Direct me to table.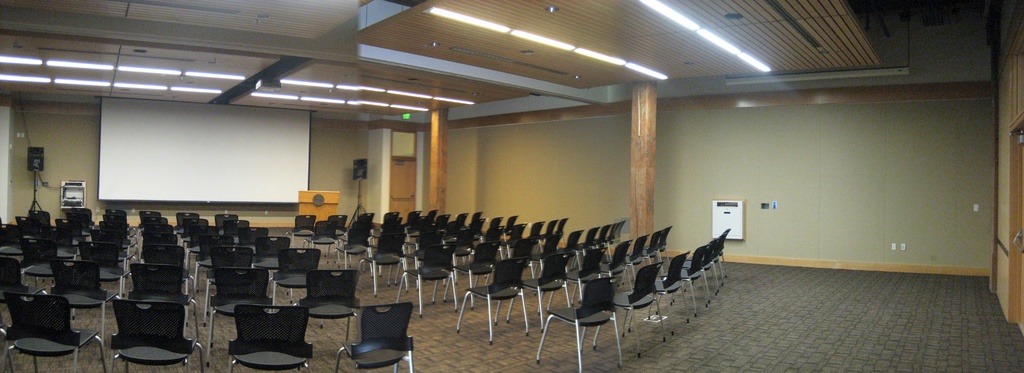
Direction: detection(59, 181, 88, 209).
